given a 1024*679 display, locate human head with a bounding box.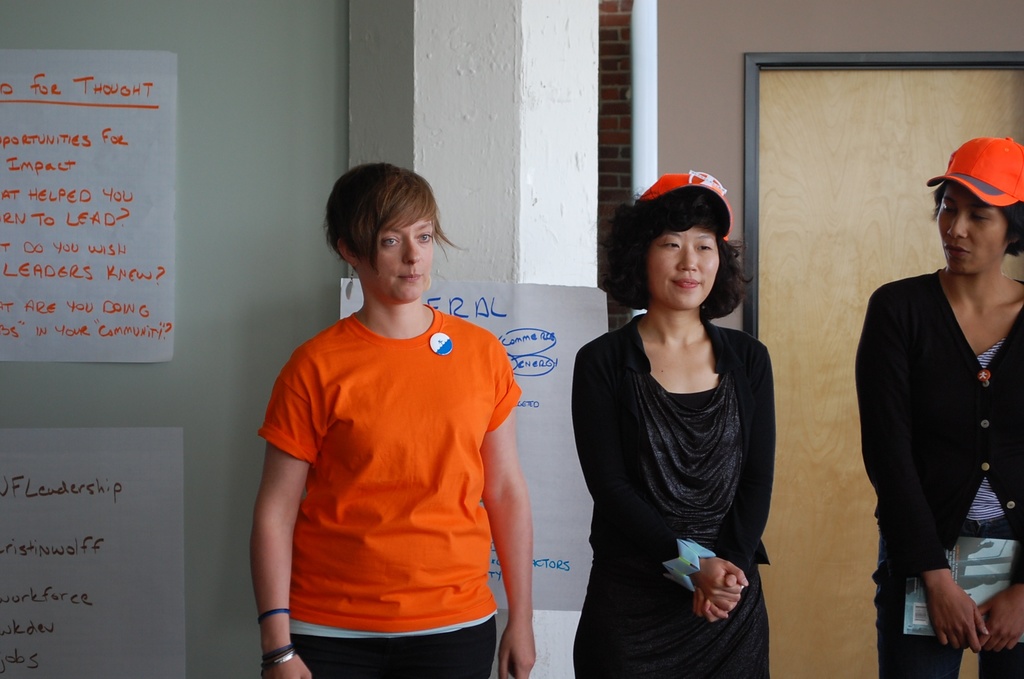
Located: x1=320, y1=163, x2=470, y2=305.
